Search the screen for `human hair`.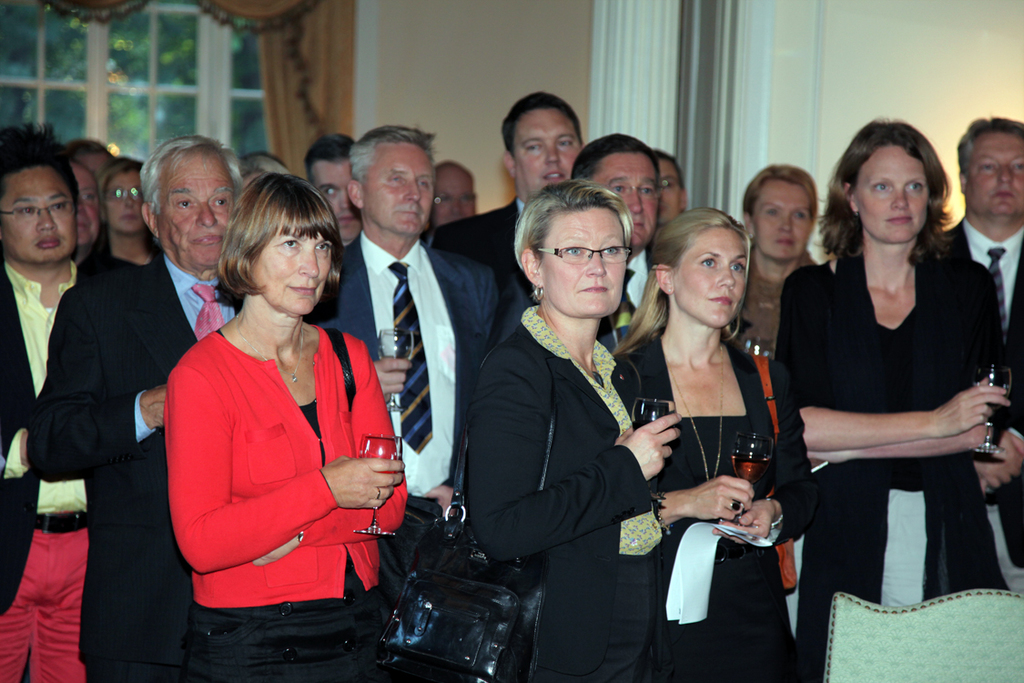
Found at (left=137, top=132, right=237, bottom=216).
